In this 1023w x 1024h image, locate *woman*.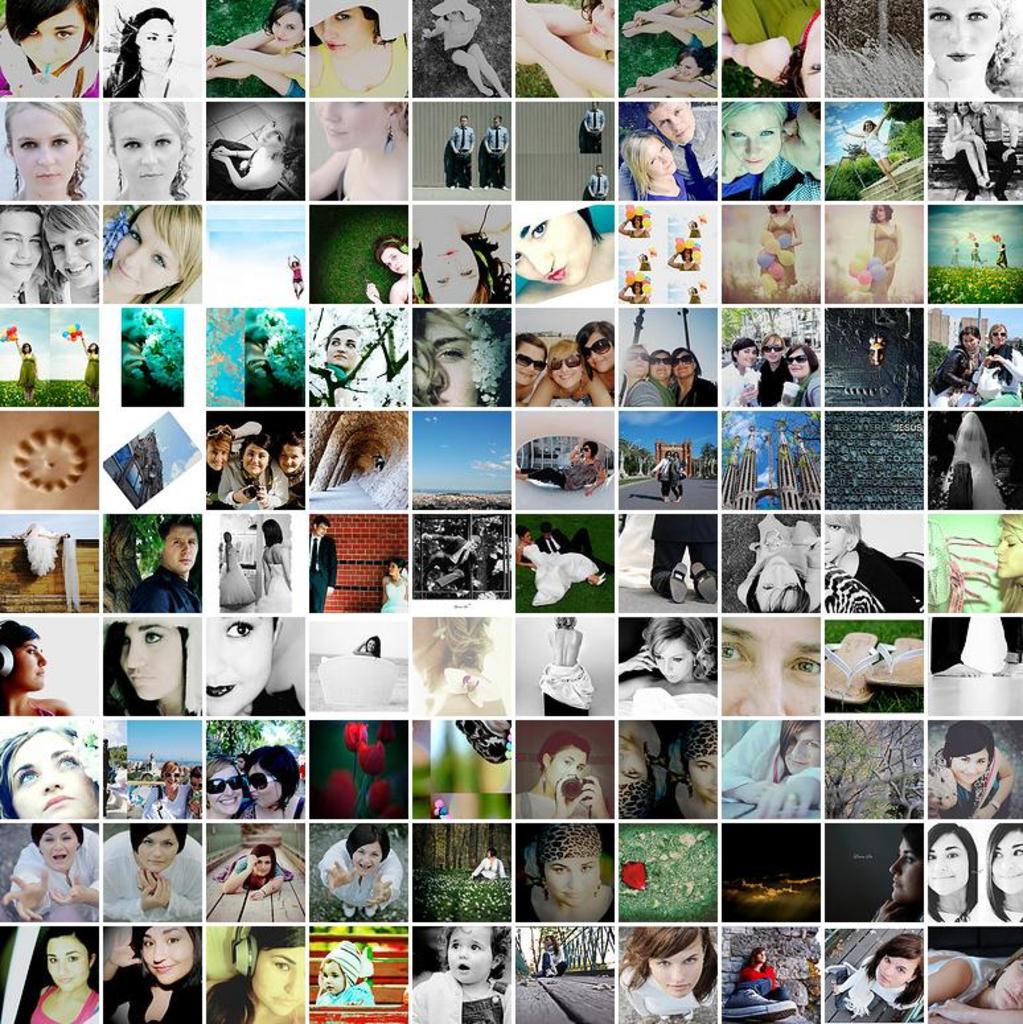
Bounding box: box=[304, 5, 404, 99].
